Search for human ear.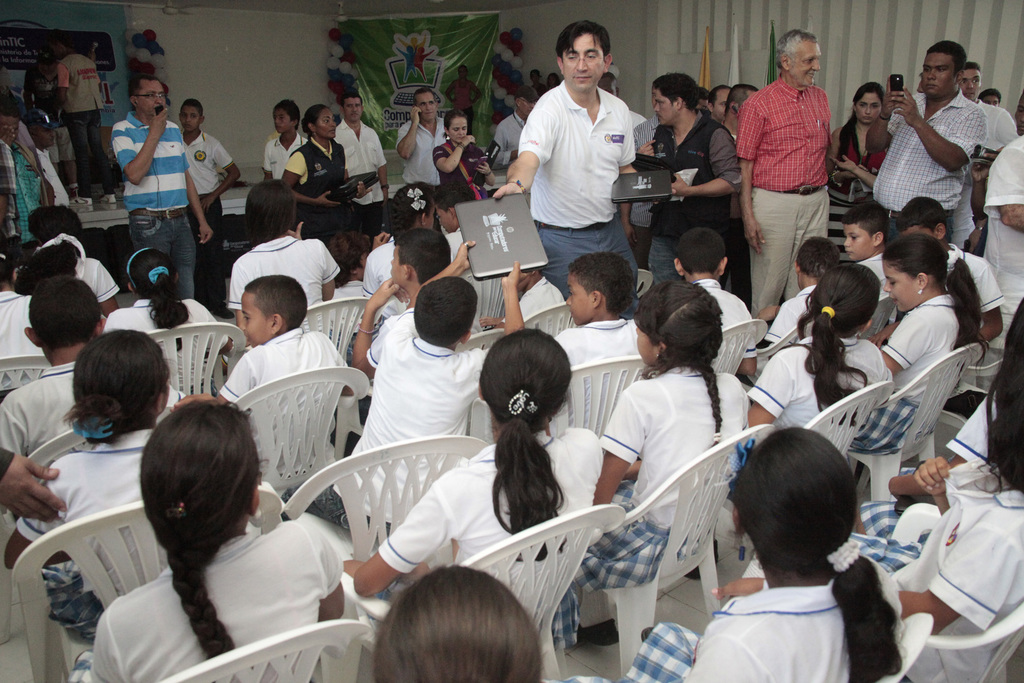
Found at [348,267,361,274].
